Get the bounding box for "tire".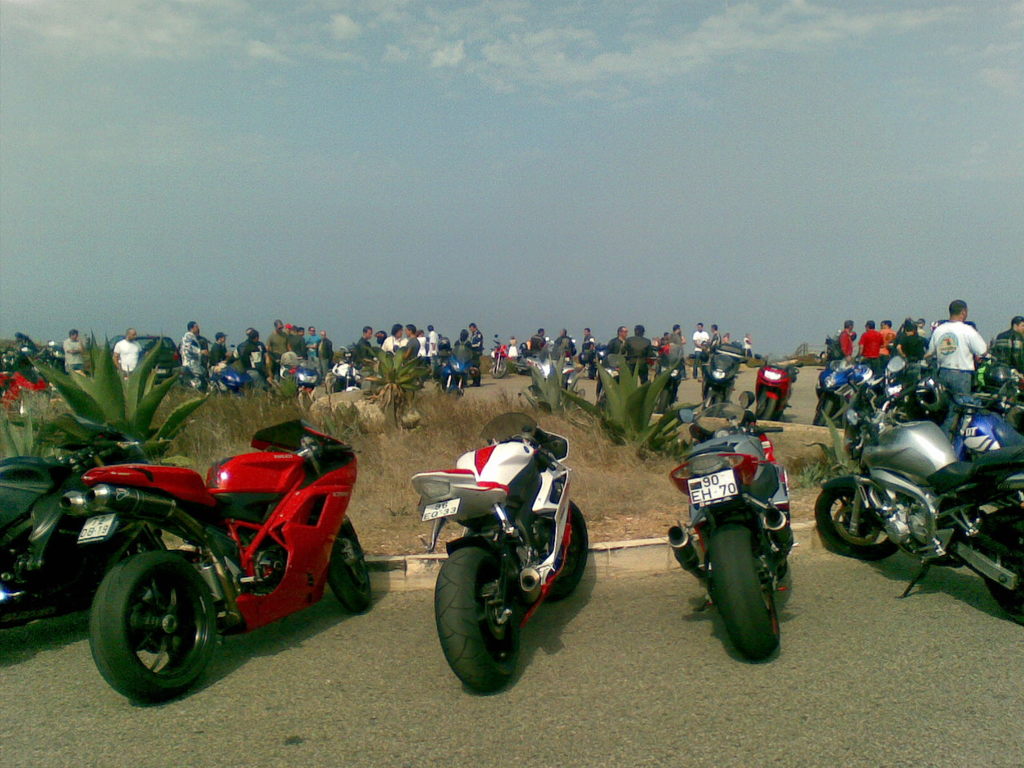
BBox(816, 490, 905, 557).
